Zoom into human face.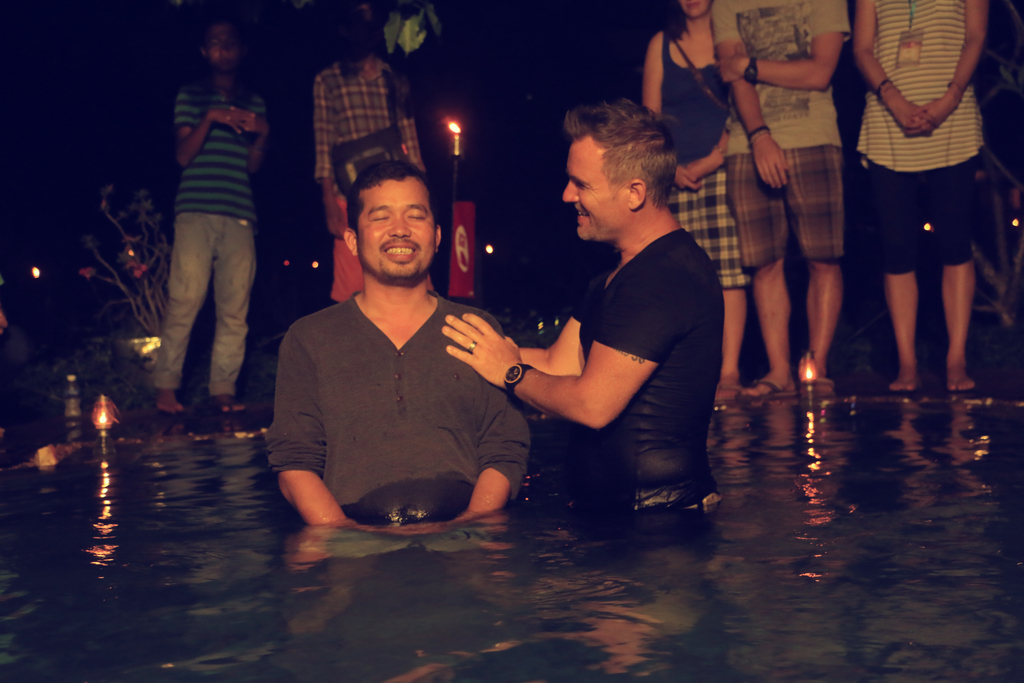
Zoom target: box=[563, 139, 627, 240].
